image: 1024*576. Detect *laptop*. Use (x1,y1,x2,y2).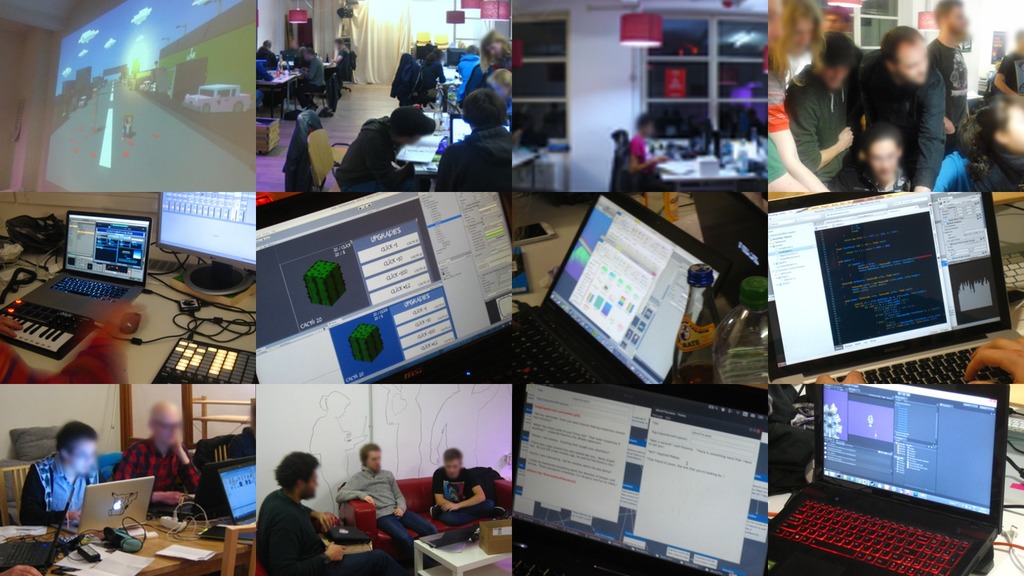
(216,457,257,533).
